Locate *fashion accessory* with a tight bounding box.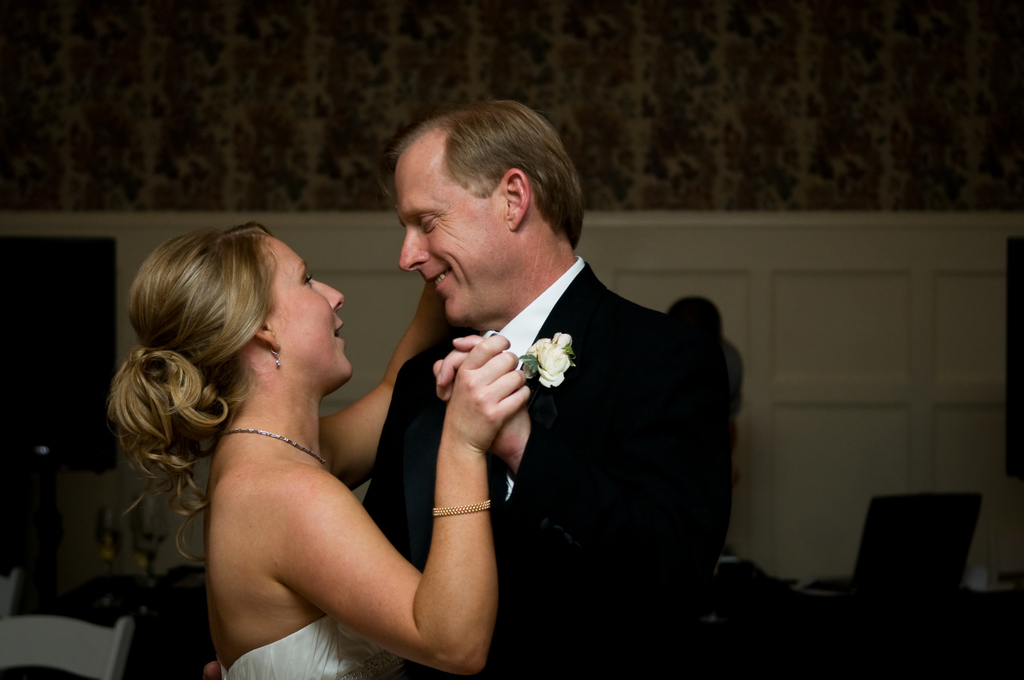
434/500/495/512.
